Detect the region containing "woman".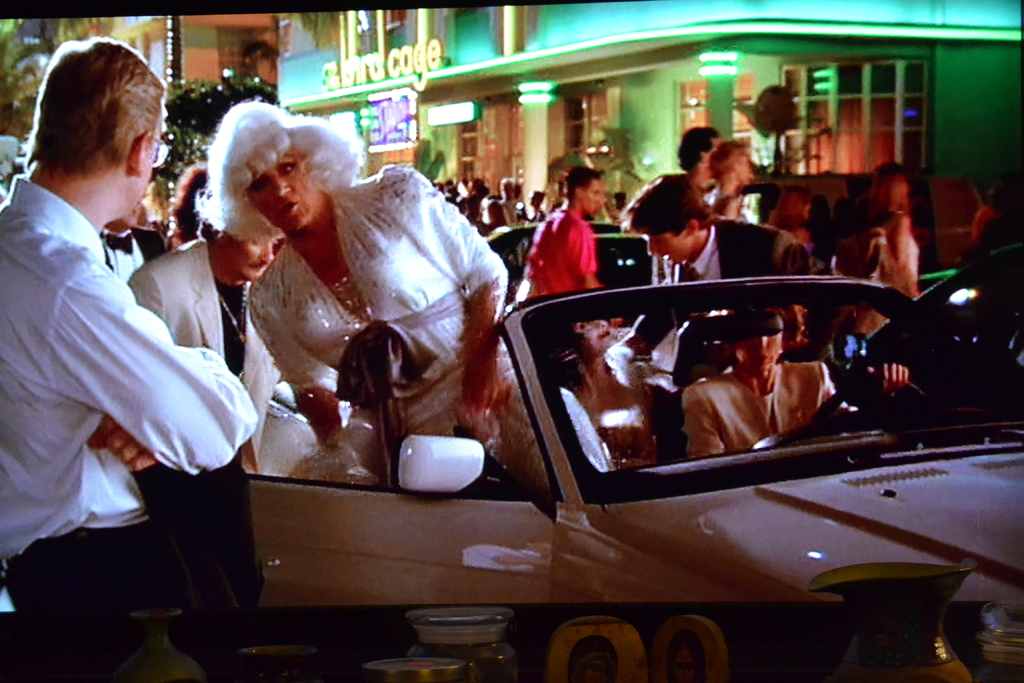
(left=865, top=161, right=925, bottom=304).
